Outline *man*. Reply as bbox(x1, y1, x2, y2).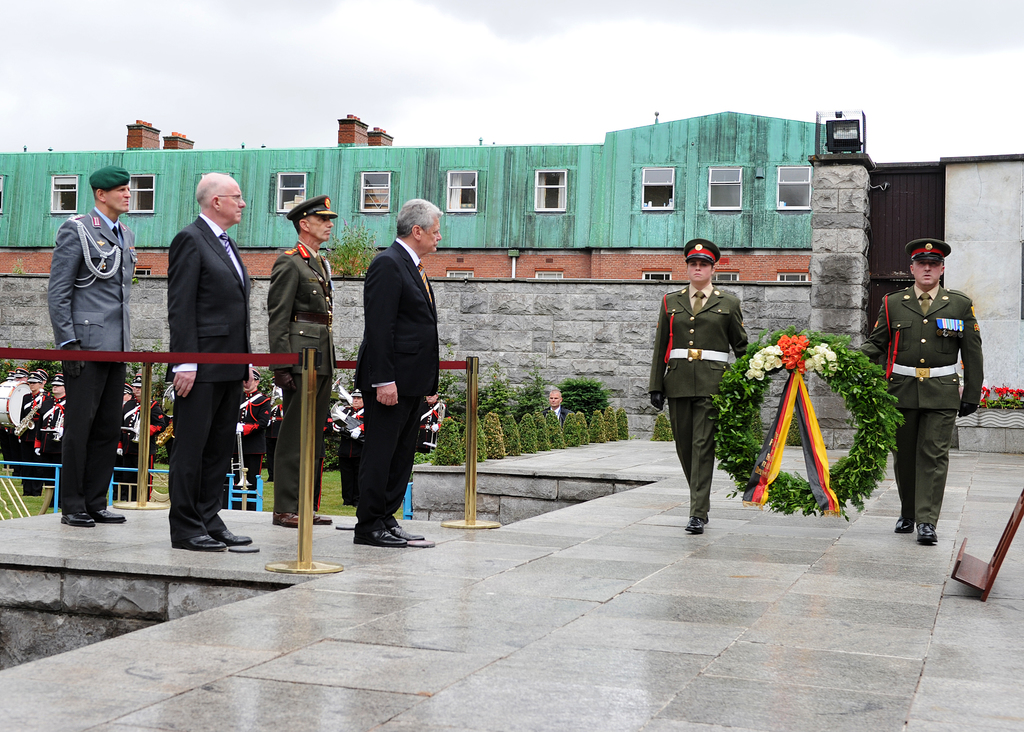
bbox(42, 373, 68, 508).
